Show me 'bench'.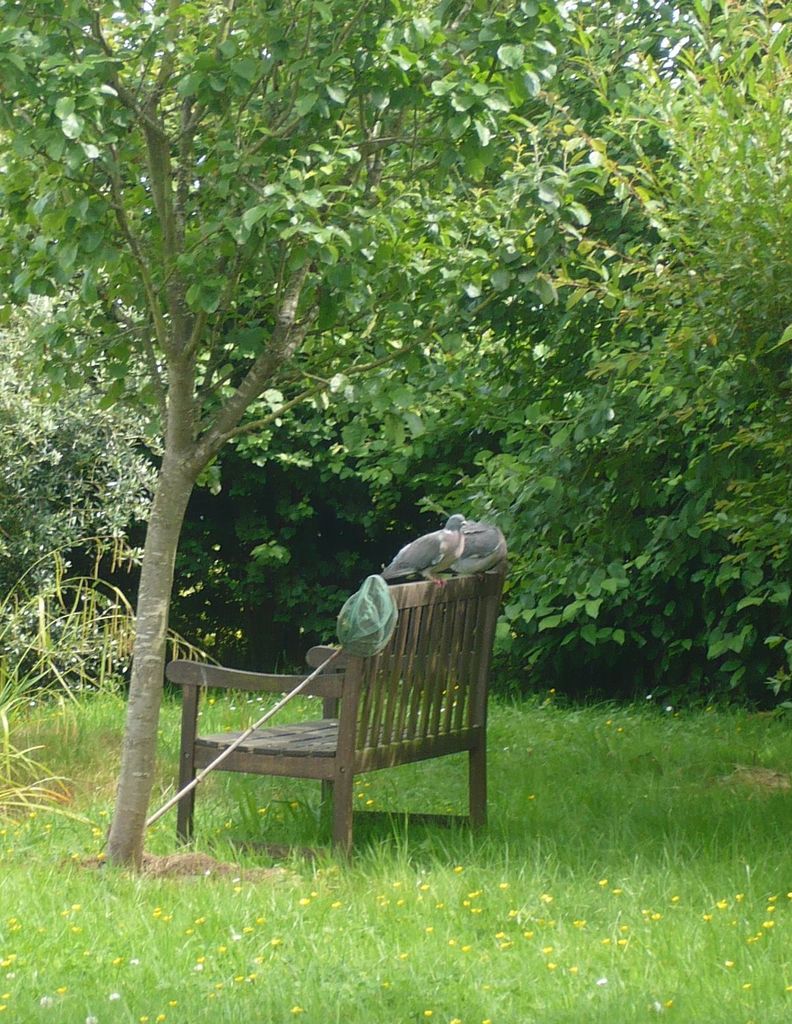
'bench' is here: box=[162, 557, 508, 865].
